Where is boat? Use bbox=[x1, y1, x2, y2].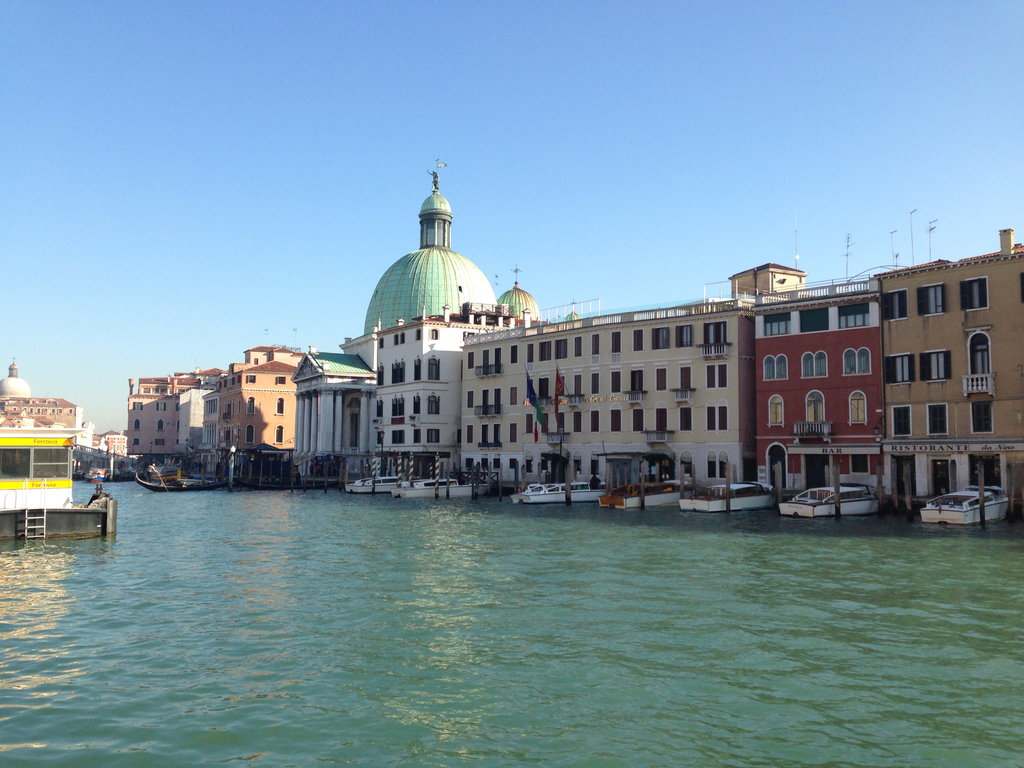
bbox=[132, 470, 231, 494].
